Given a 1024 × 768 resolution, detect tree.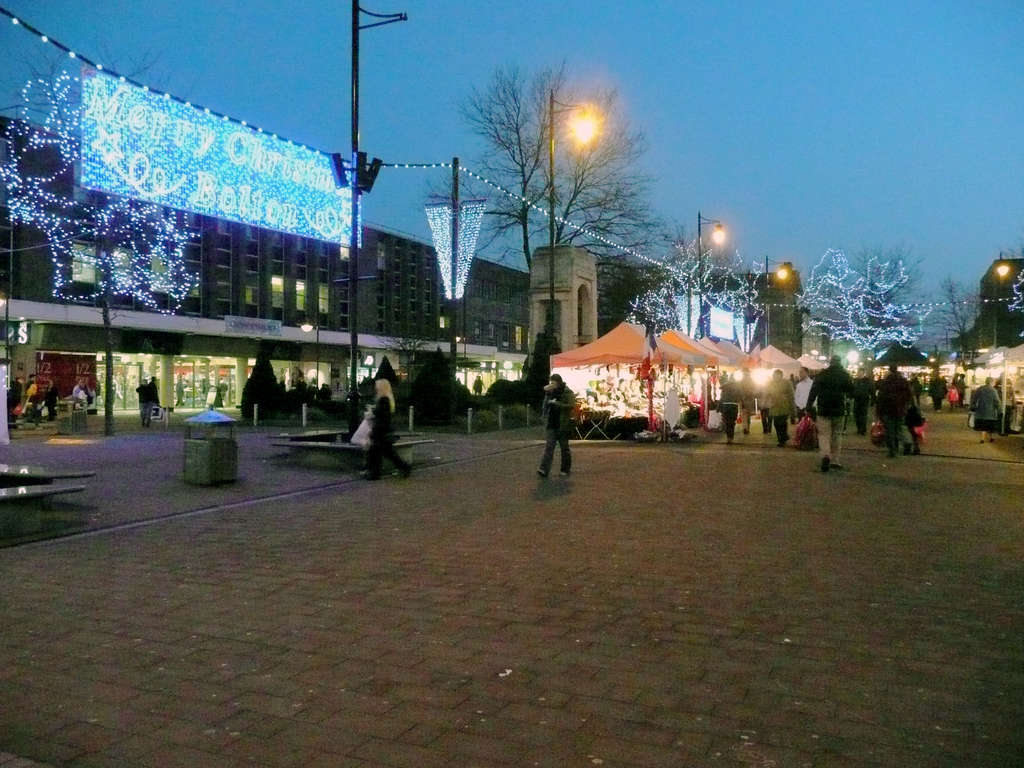
{"left": 372, "top": 316, "right": 435, "bottom": 372}.
